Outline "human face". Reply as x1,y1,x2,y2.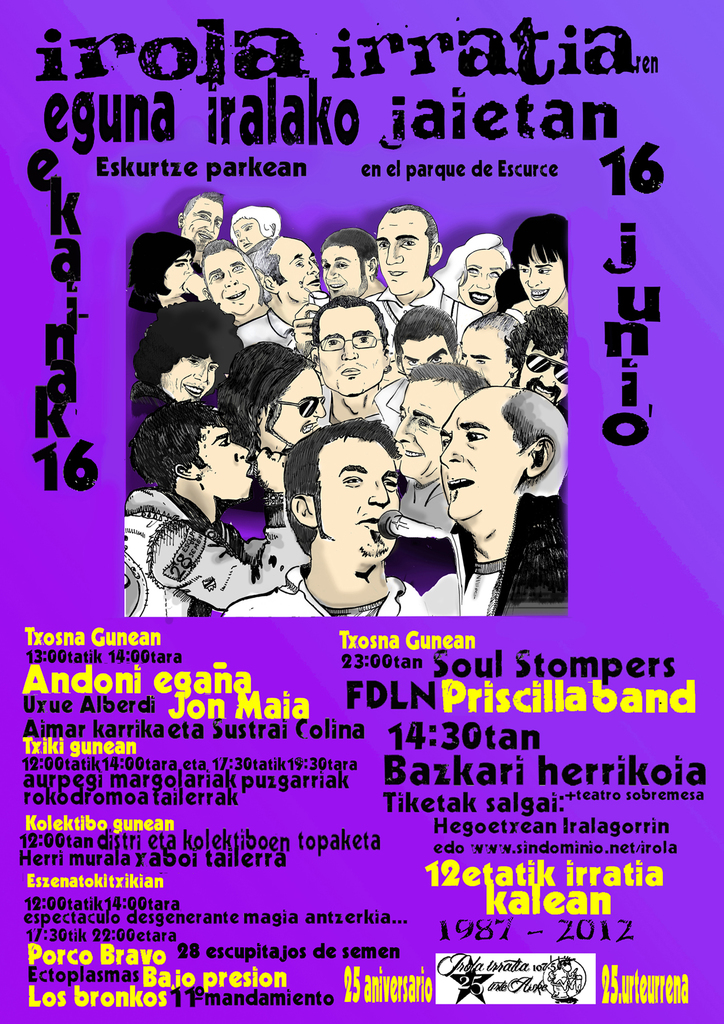
398,379,476,490.
